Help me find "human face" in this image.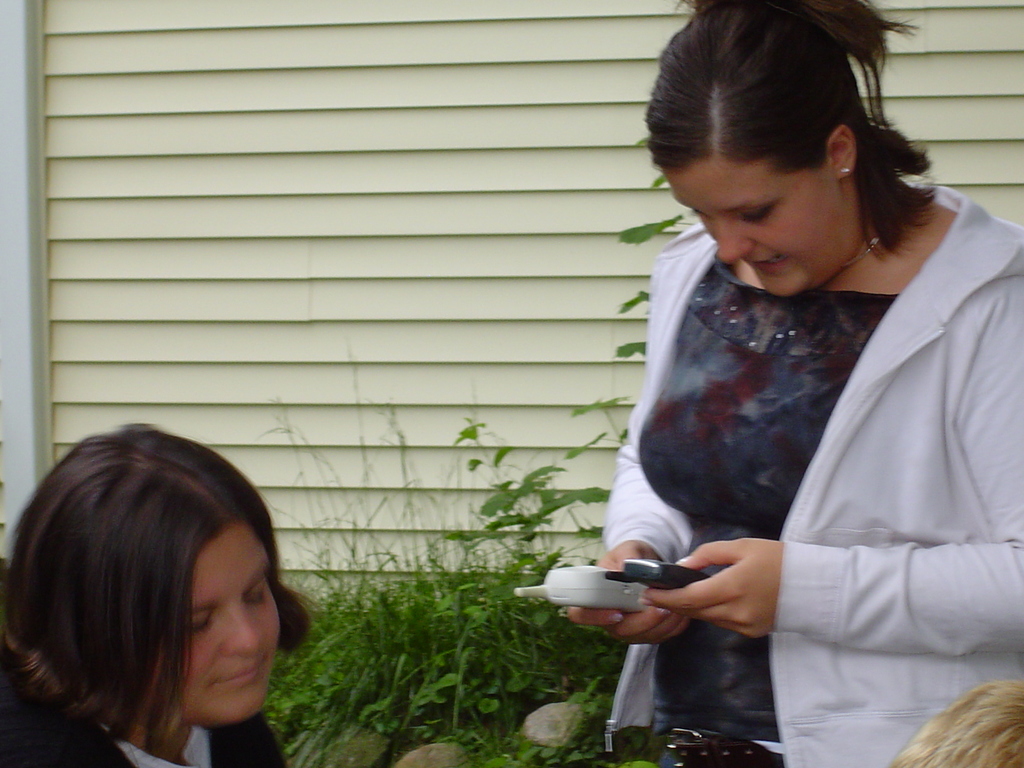
Found it: rect(138, 500, 276, 732).
